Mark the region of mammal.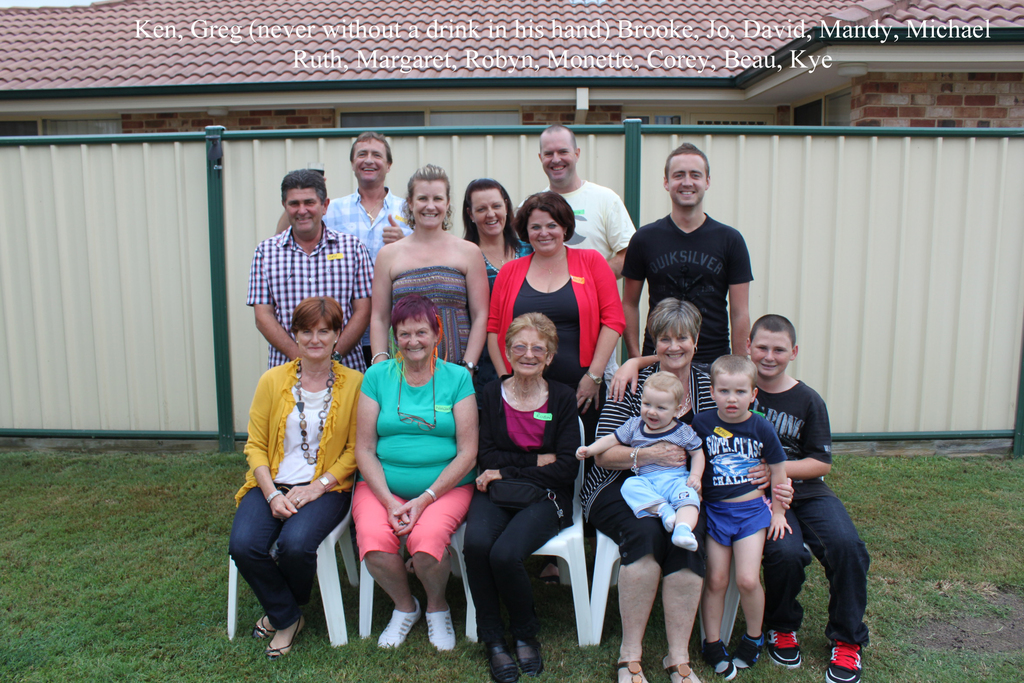
Region: [486,186,632,580].
